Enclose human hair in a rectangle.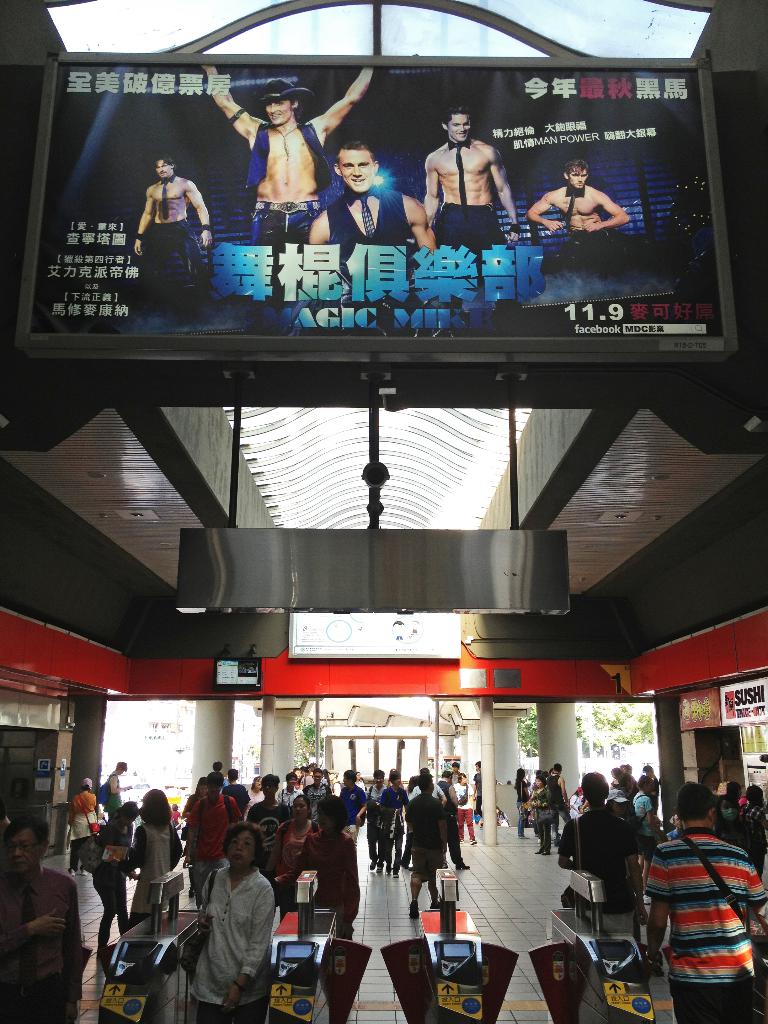
box(0, 820, 50, 845).
